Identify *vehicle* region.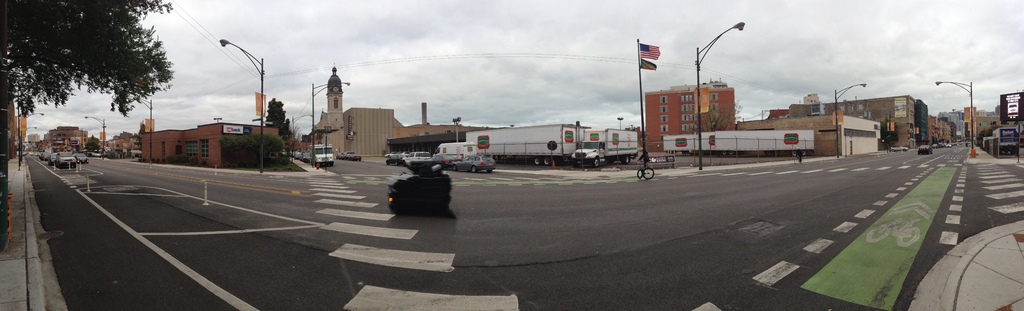
Region: left=386, top=151, right=397, bottom=158.
